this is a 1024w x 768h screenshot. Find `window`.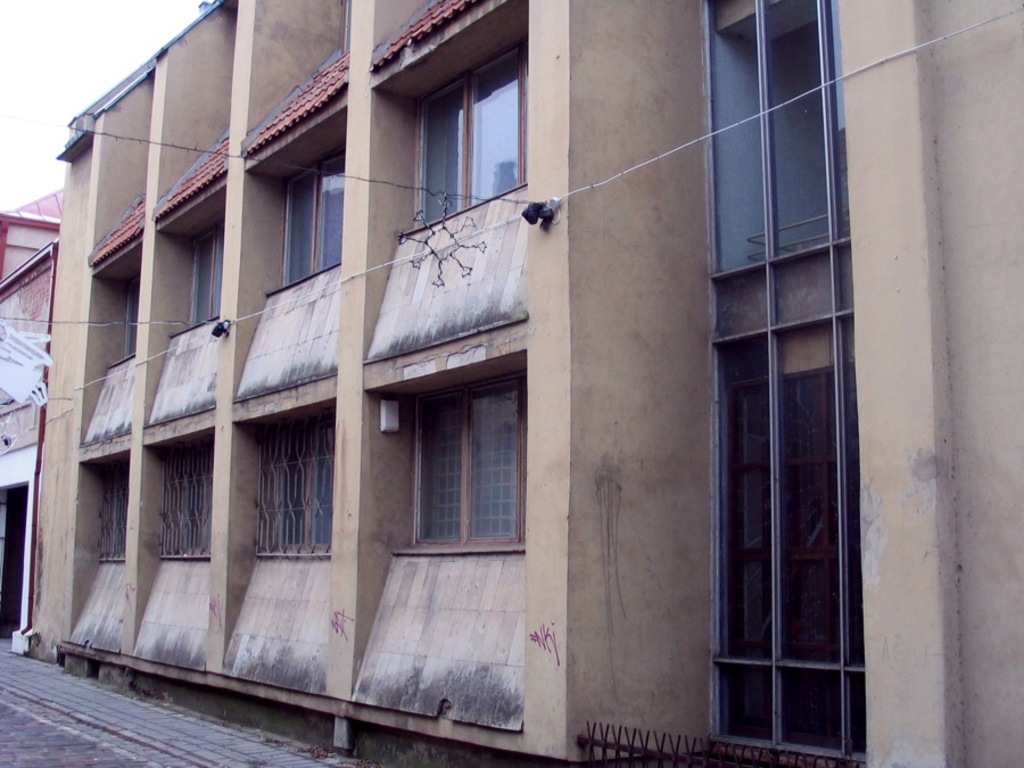
Bounding box: Rect(124, 276, 146, 356).
